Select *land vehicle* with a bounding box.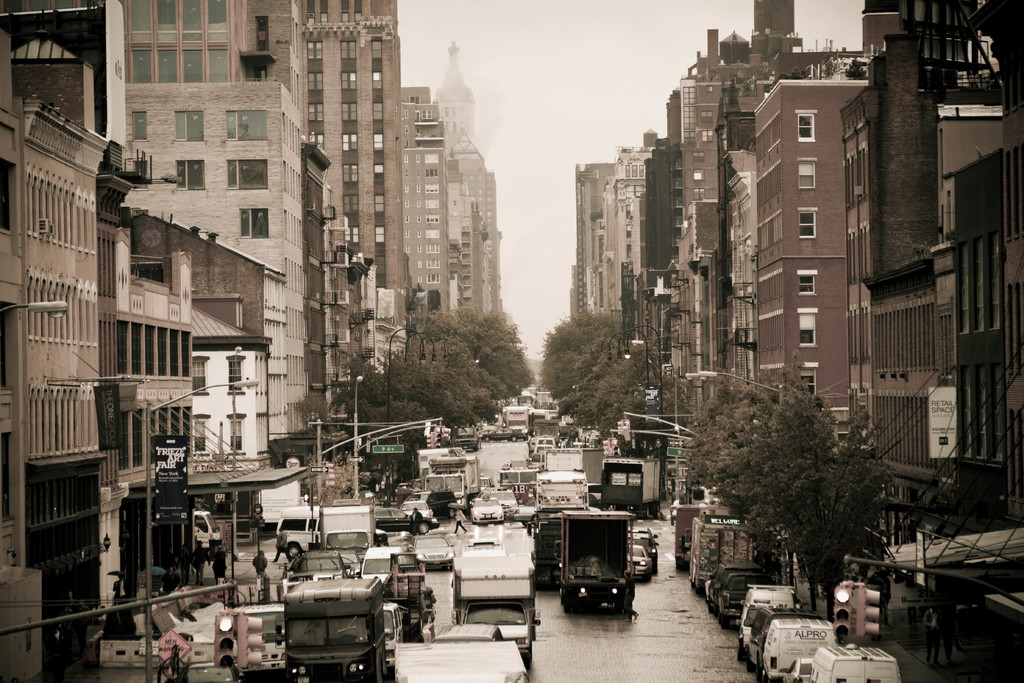
rect(413, 448, 463, 481).
